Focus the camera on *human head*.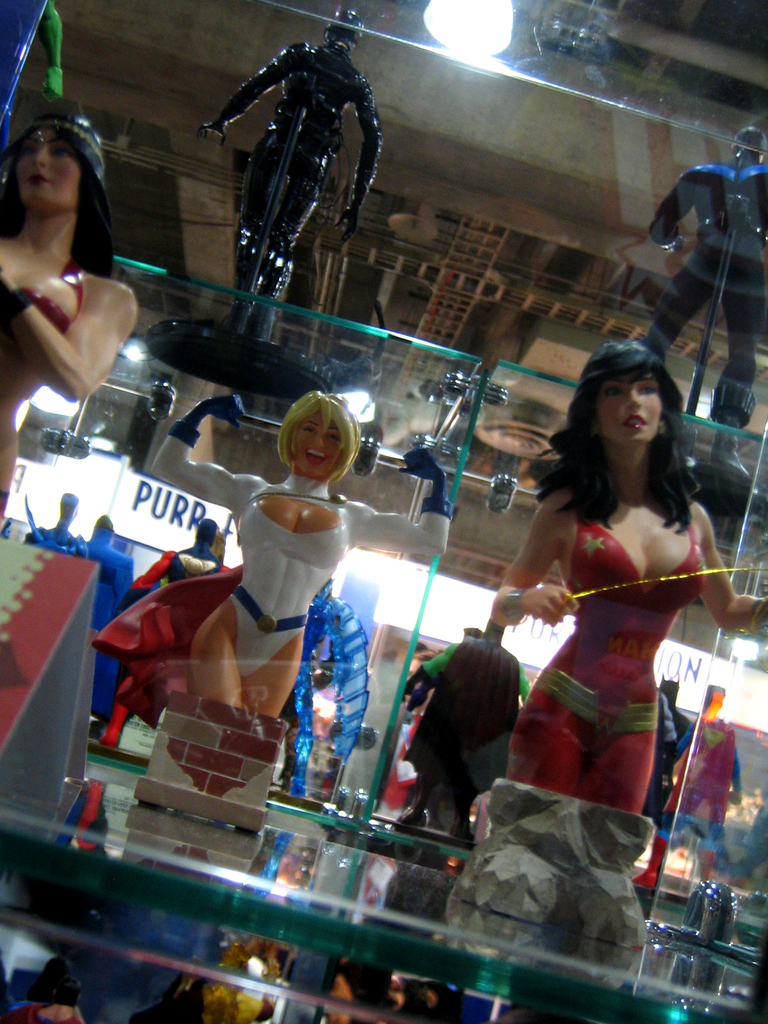
Focus region: [730, 129, 765, 169].
